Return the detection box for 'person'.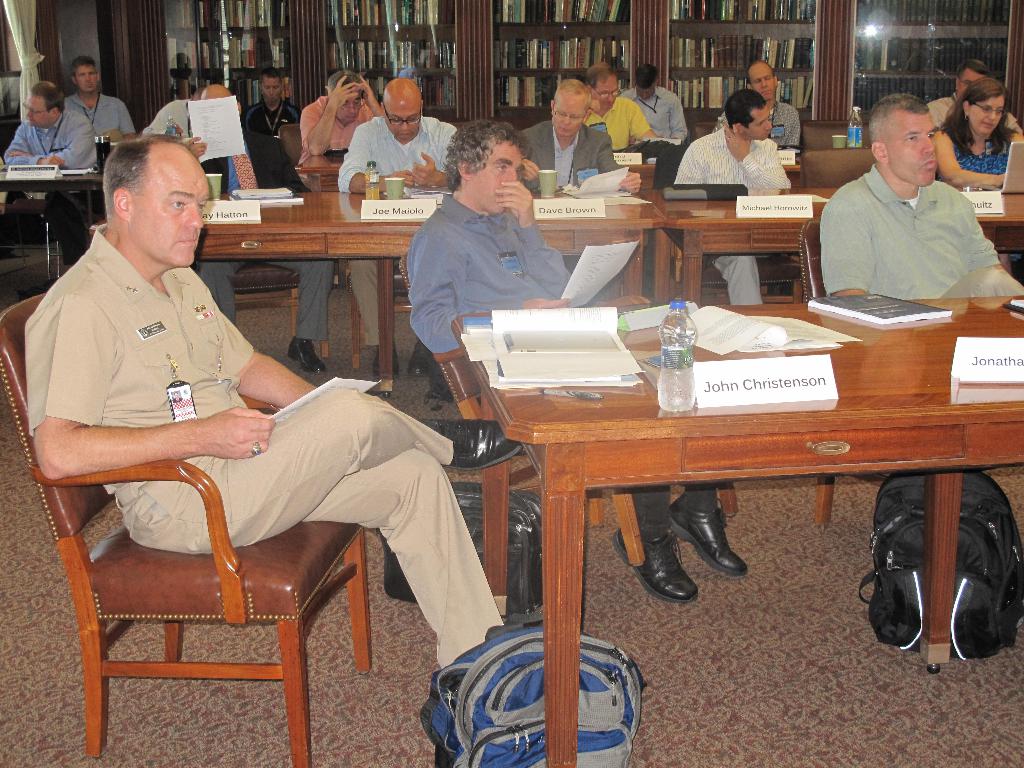
bbox(4, 79, 101, 173).
